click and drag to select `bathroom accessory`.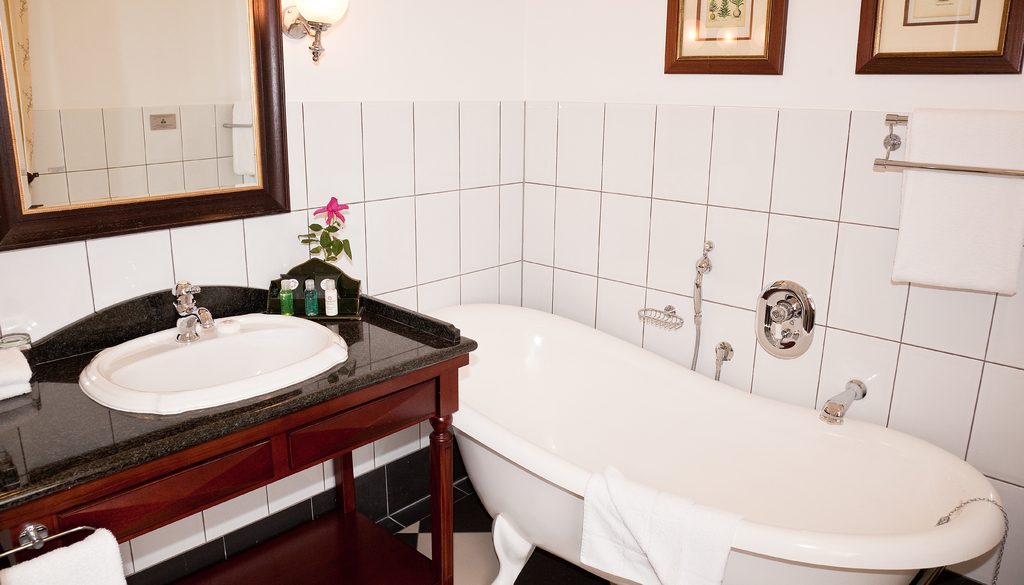
Selection: crop(74, 307, 351, 412).
